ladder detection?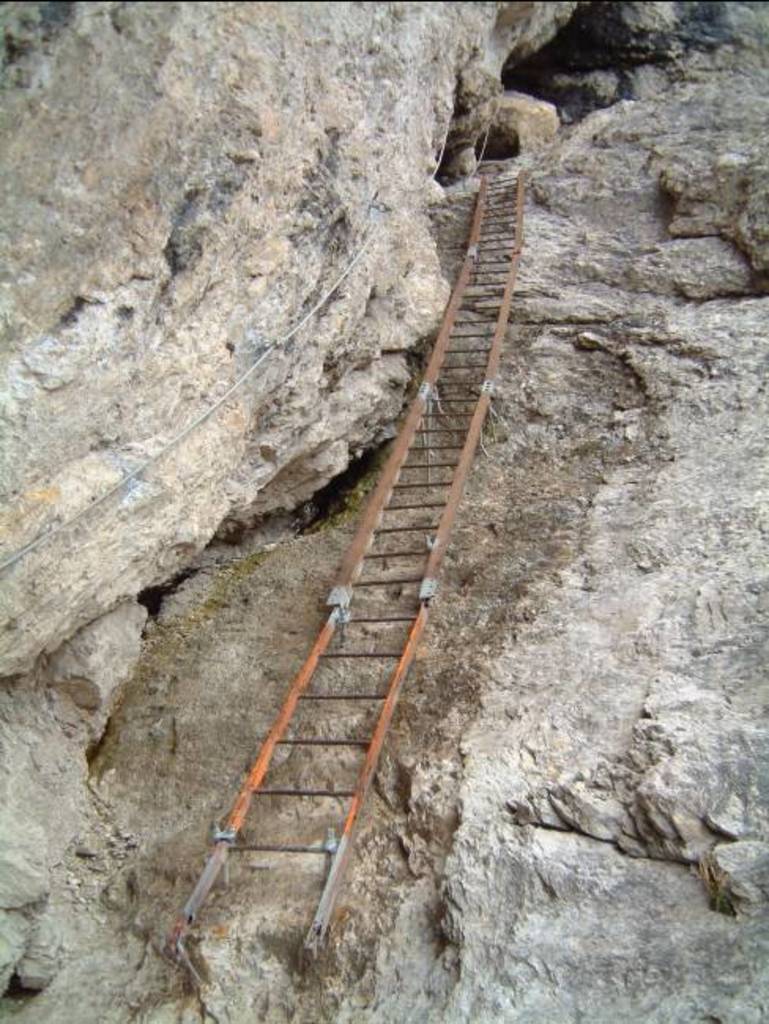
x1=172, y1=169, x2=531, y2=945
